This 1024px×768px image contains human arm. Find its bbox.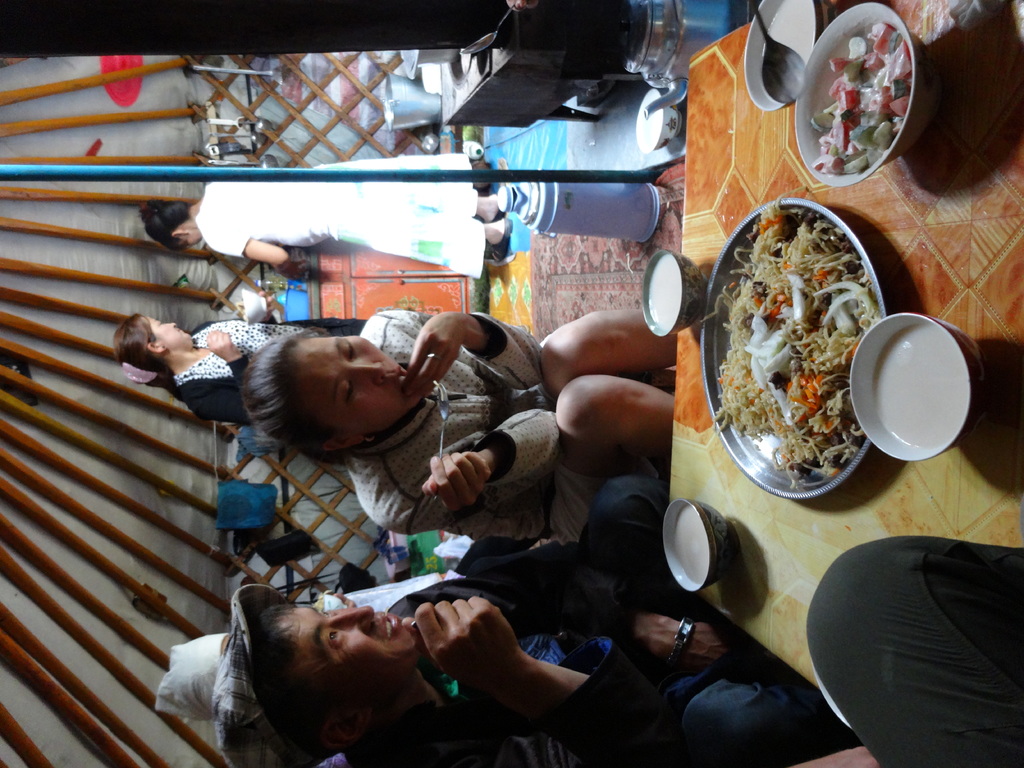
bbox=(397, 552, 721, 669).
